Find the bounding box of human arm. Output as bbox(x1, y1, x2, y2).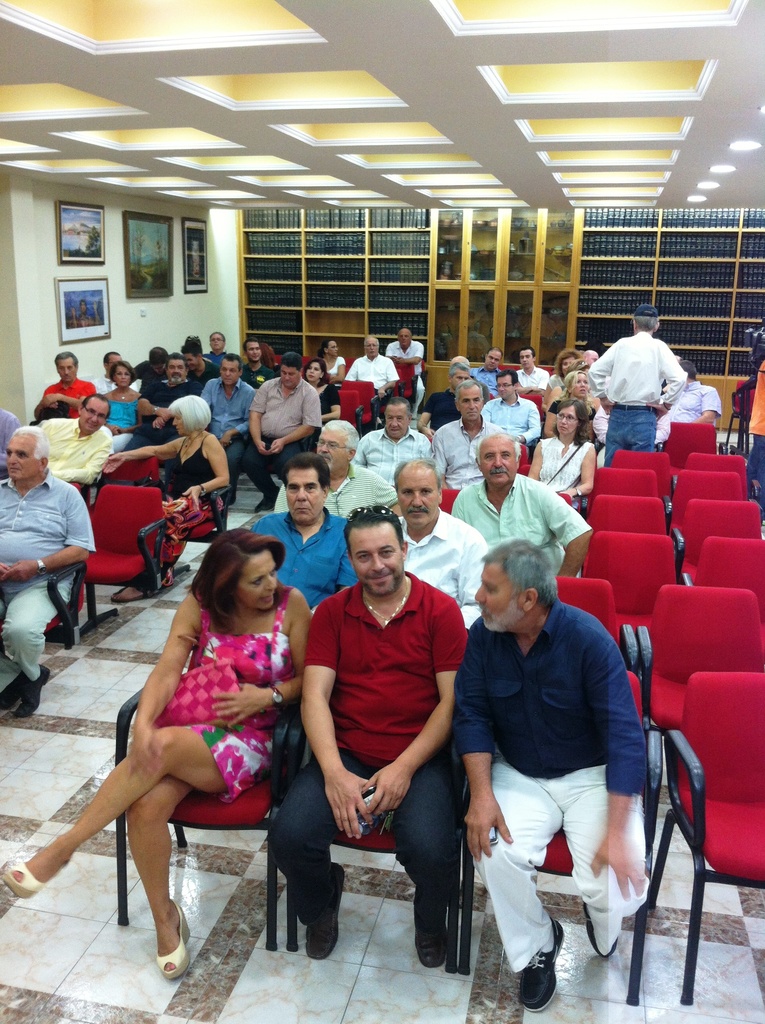
bbox(132, 386, 172, 417).
